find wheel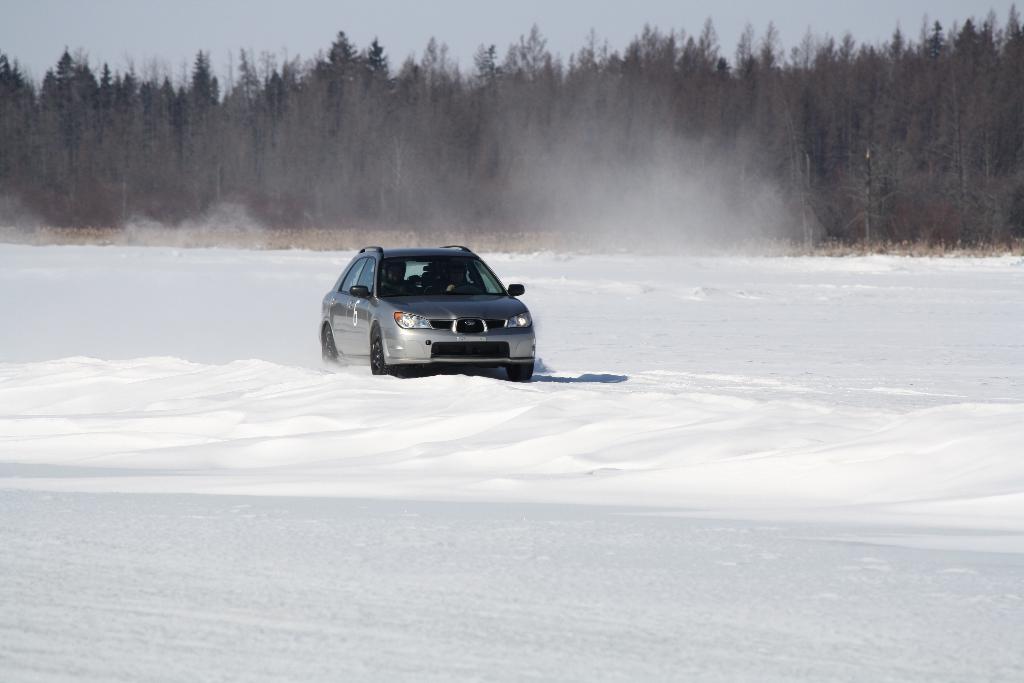
pyautogui.locateOnScreen(509, 362, 536, 382)
